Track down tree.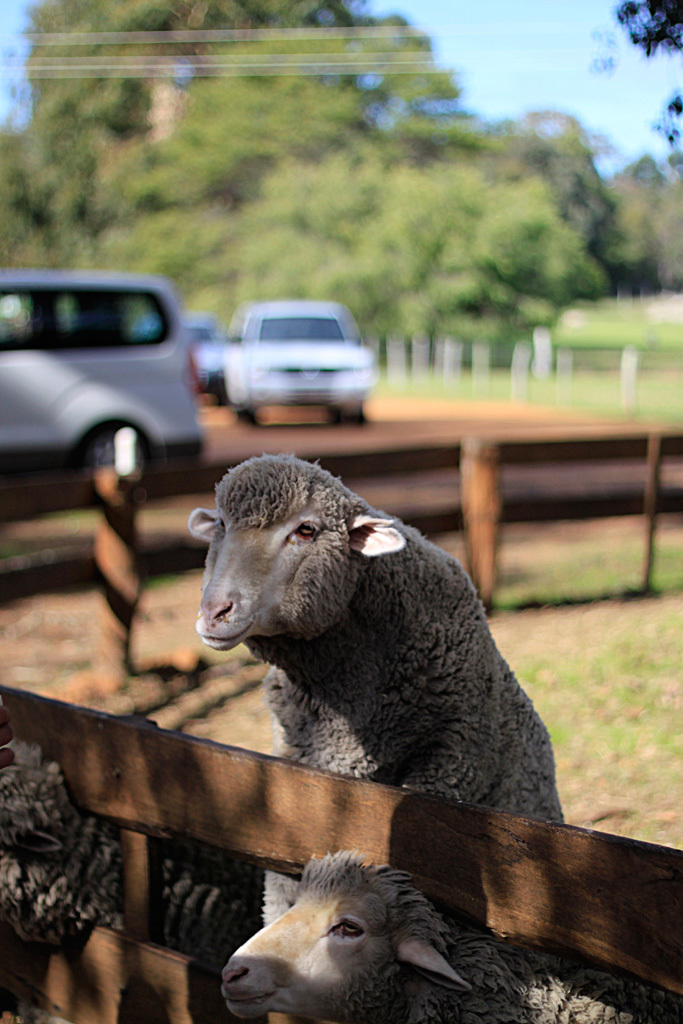
Tracked to <box>603,0,682,198</box>.
